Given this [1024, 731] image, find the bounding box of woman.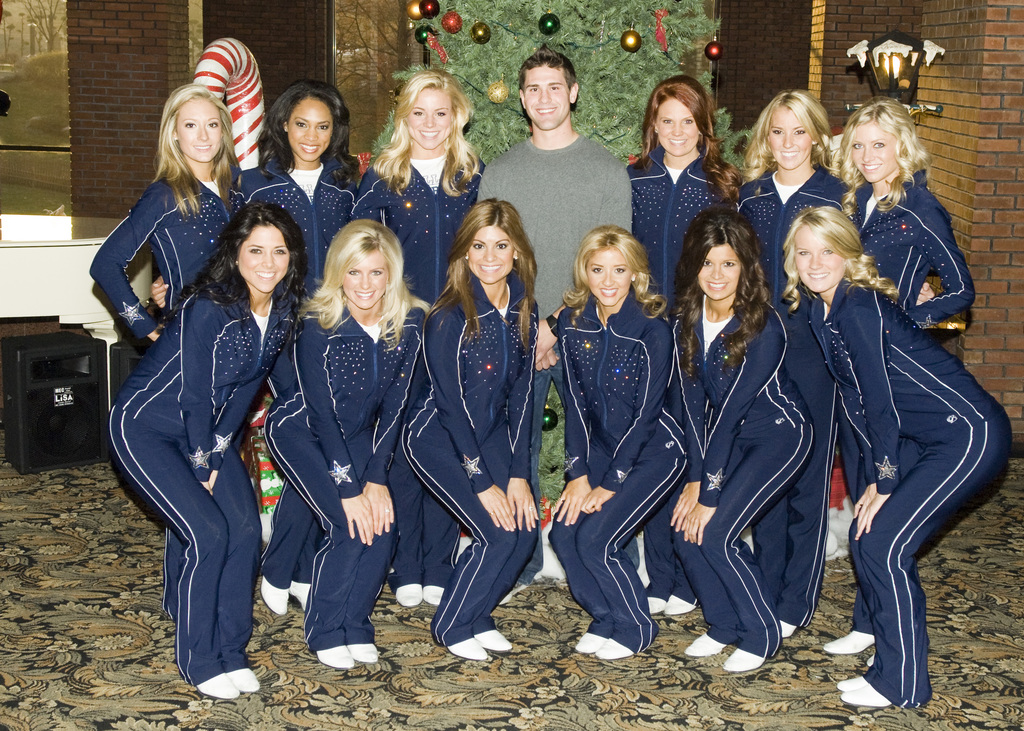
bbox=(402, 198, 543, 663).
